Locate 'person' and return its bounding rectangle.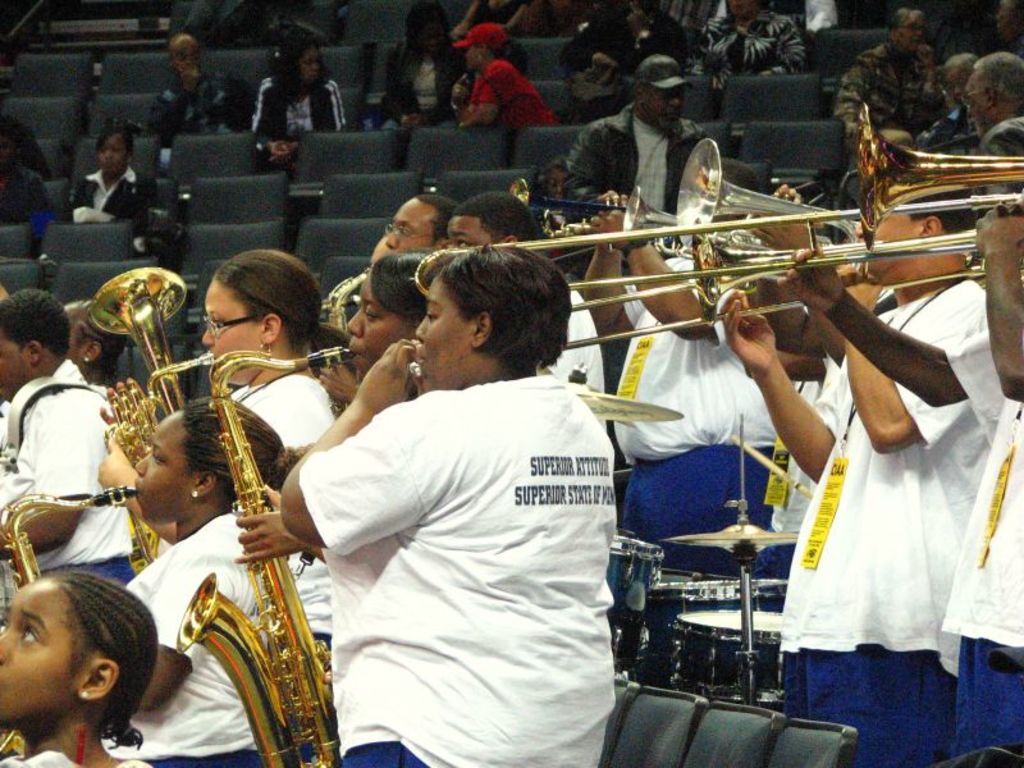
detection(58, 300, 120, 407).
